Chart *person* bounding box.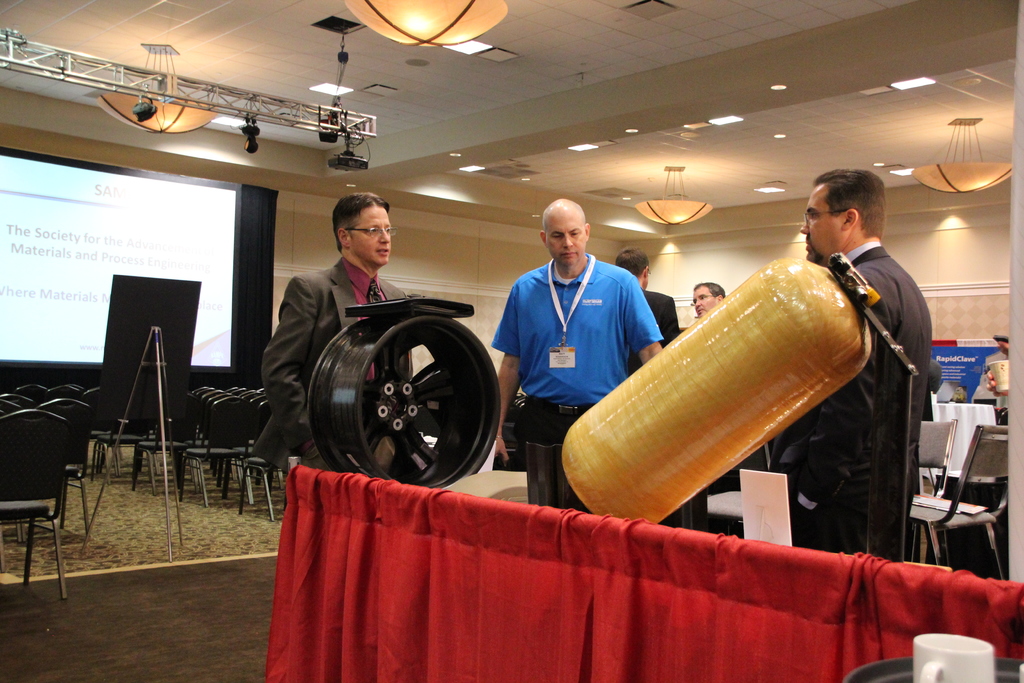
Charted: {"left": 769, "top": 165, "right": 940, "bottom": 561}.
